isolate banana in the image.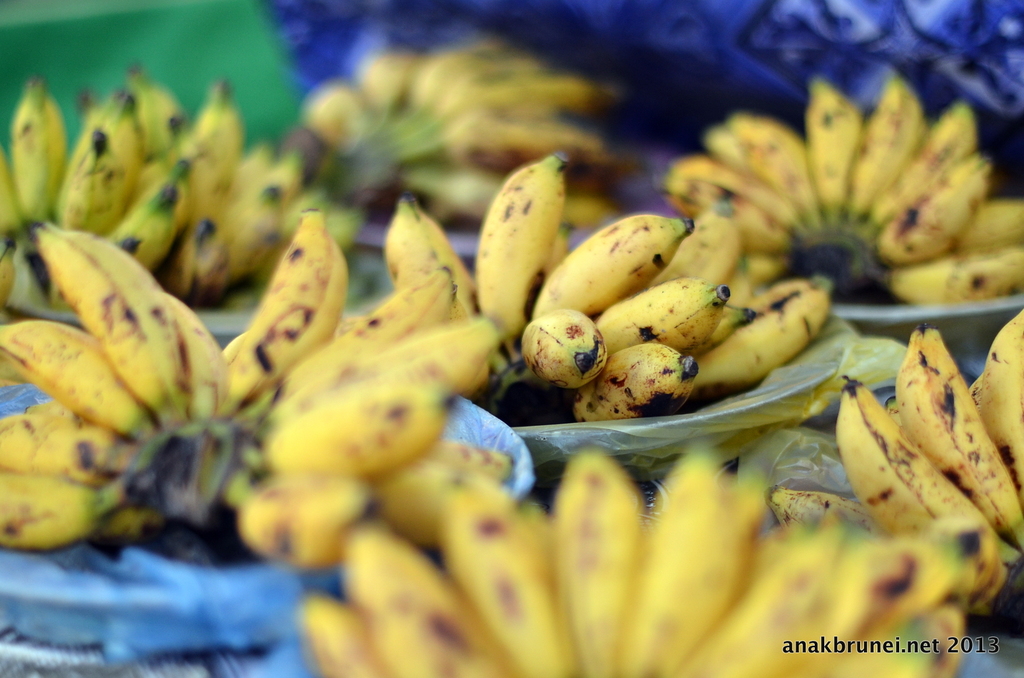
Isolated region: rect(472, 158, 557, 362).
